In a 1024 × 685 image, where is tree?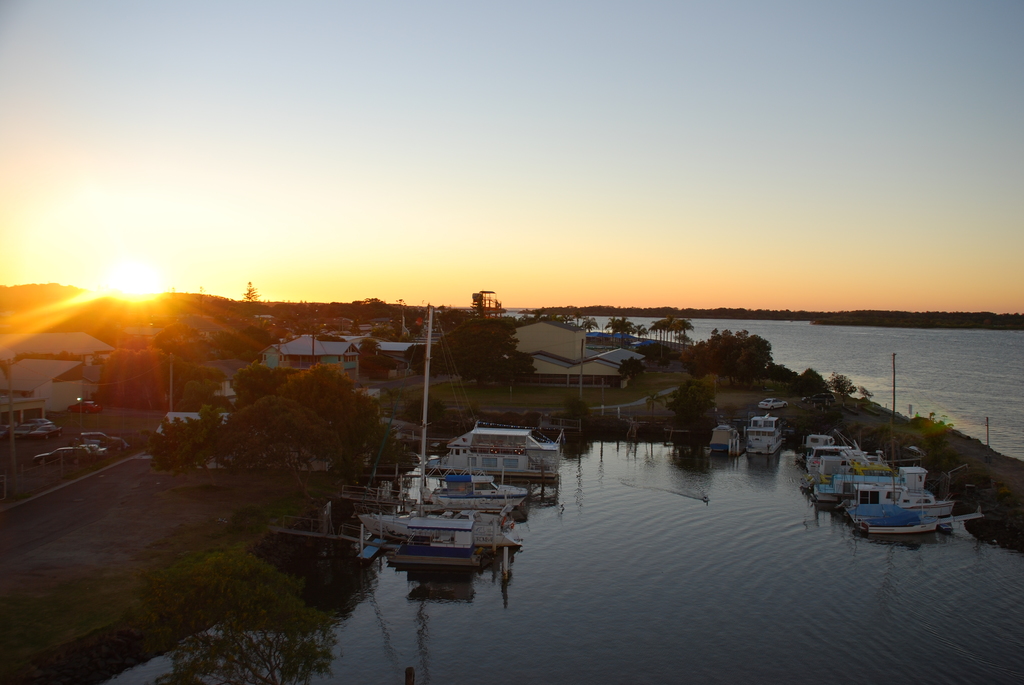
[left=630, top=325, right=652, bottom=350].
